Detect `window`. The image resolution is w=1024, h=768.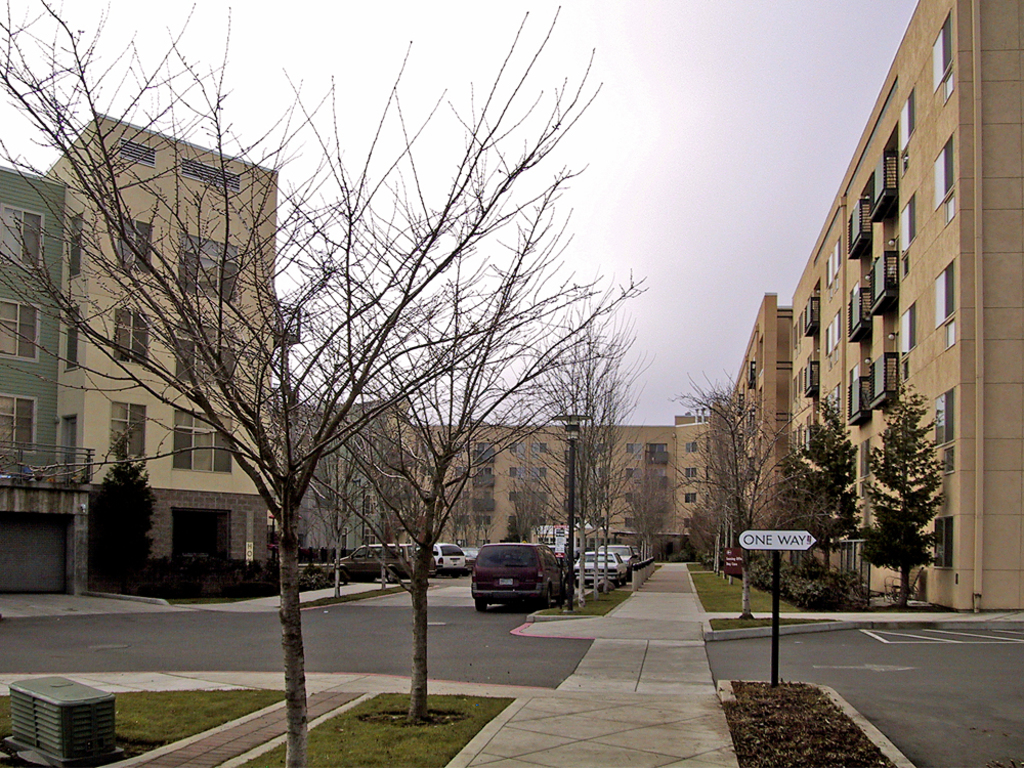
pyautogui.locateOnScreen(115, 131, 157, 173).
